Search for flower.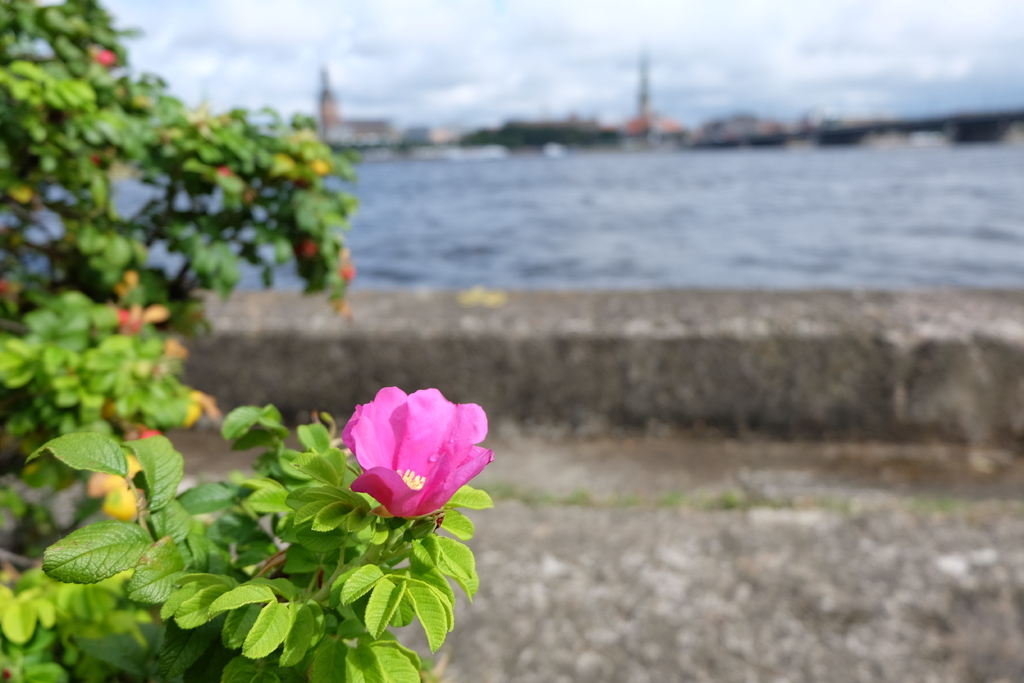
Found at region(118, 309, 150, 338).
